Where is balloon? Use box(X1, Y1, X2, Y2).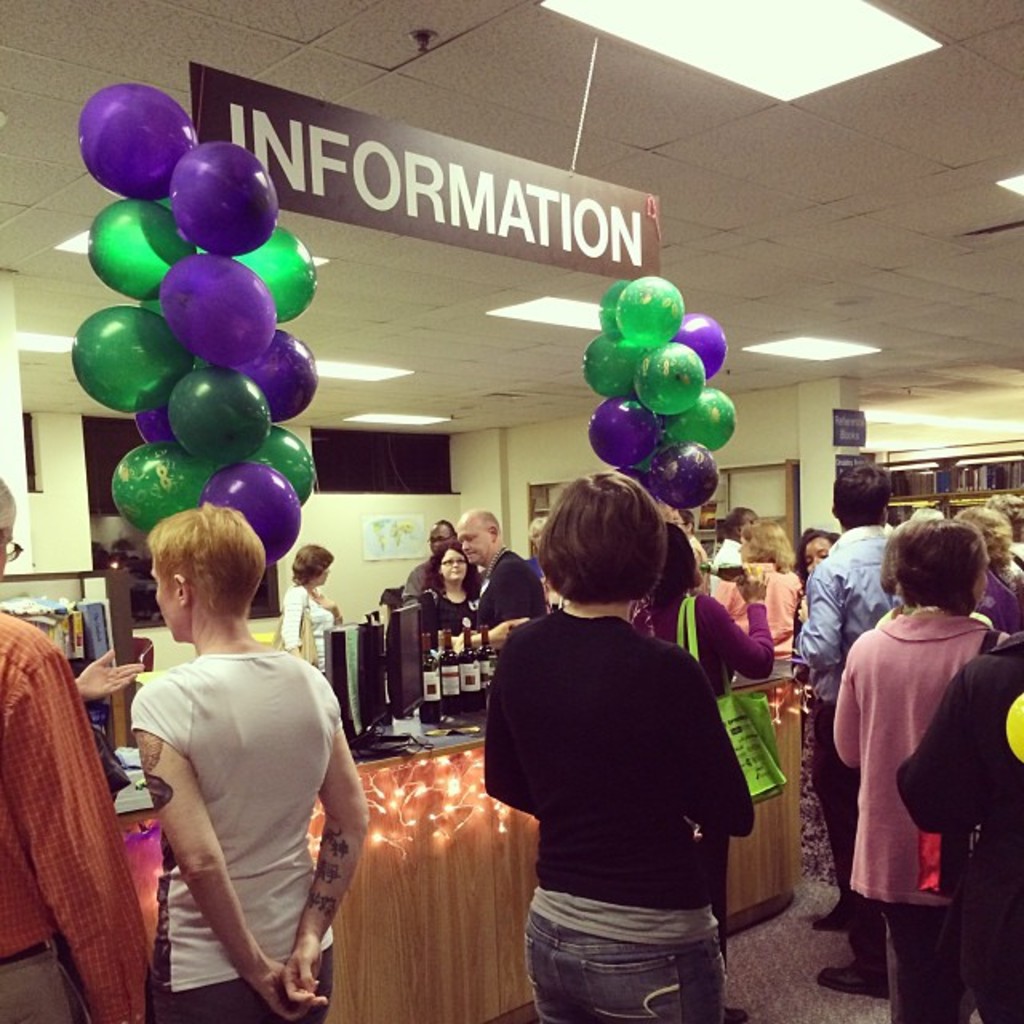
box(112, 438, 210, 531).
